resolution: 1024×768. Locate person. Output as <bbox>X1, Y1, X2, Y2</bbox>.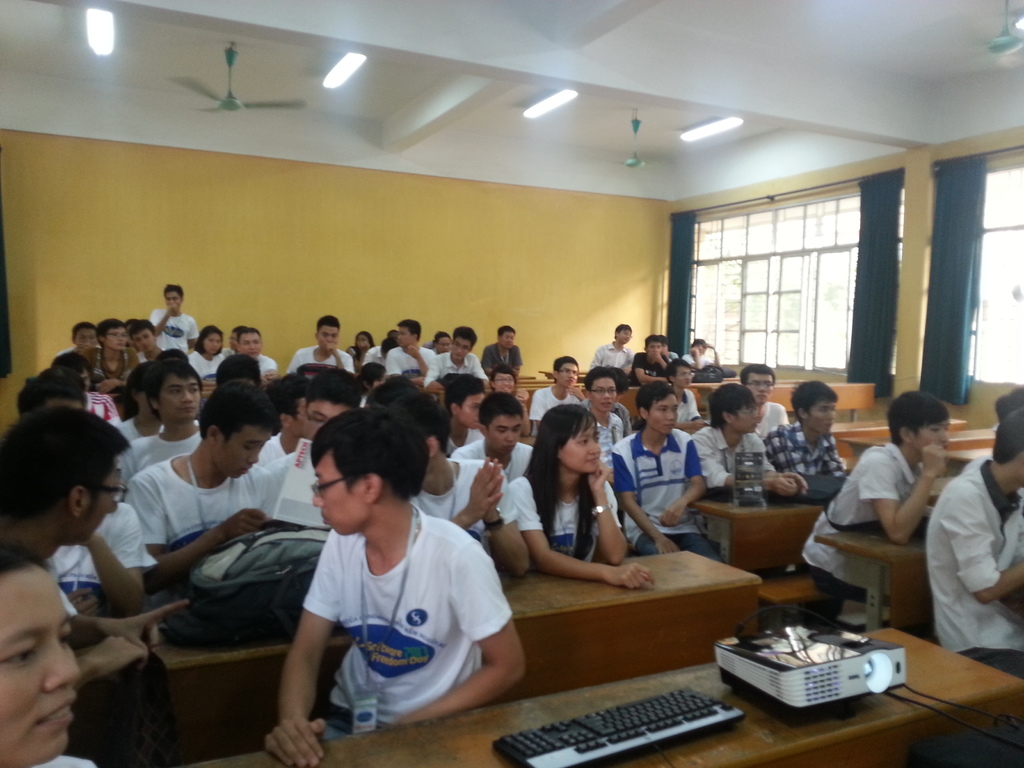
<bbox>764, 373, 849, 506</bbox>.
